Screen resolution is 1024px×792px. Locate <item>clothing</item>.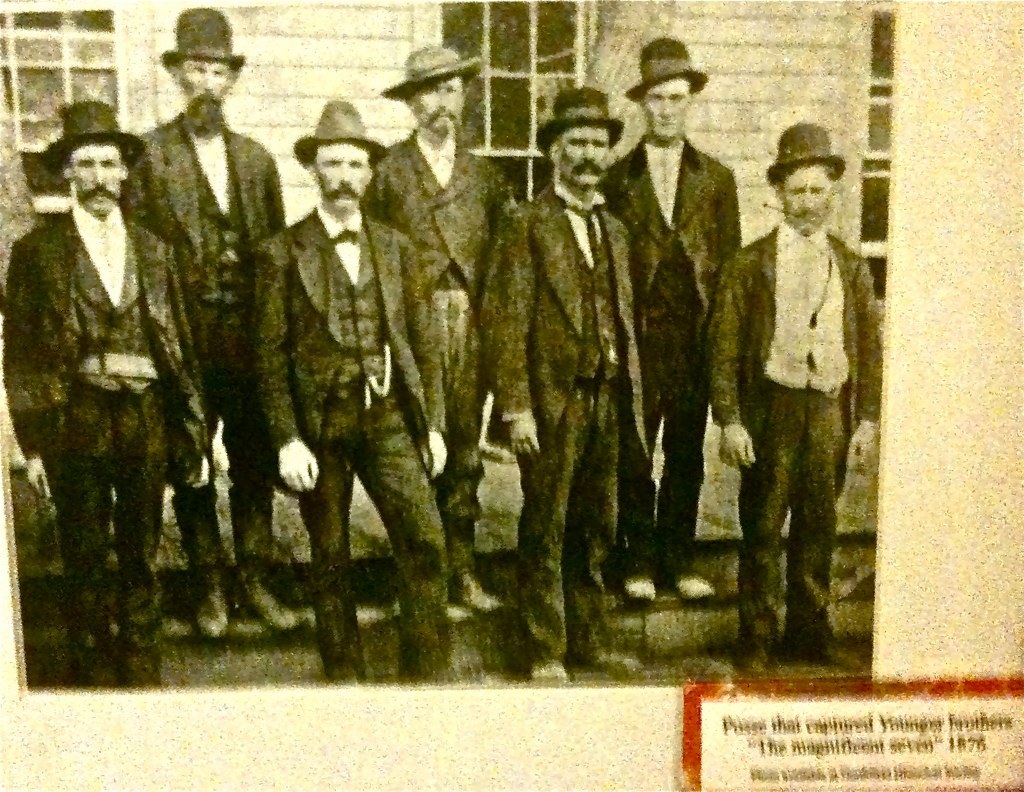
left=703, top=211, right=884, bottom=647.
